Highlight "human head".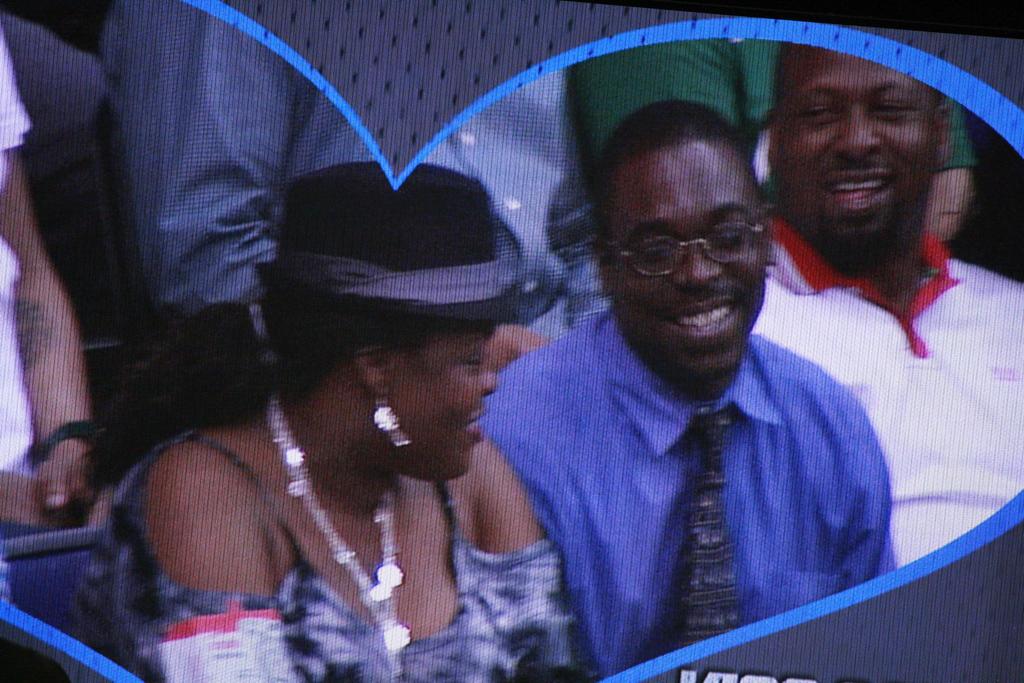
Highlighted region: <region>595, 95, 785, 340</region>.
